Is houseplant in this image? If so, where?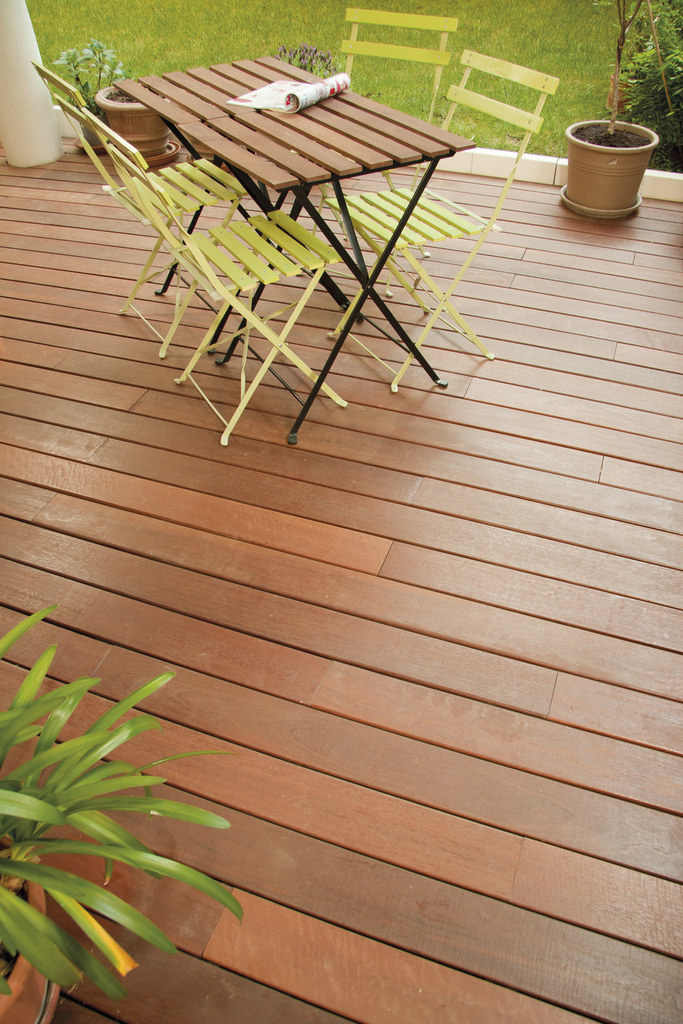
Yes, at [0,589,242,1023].
